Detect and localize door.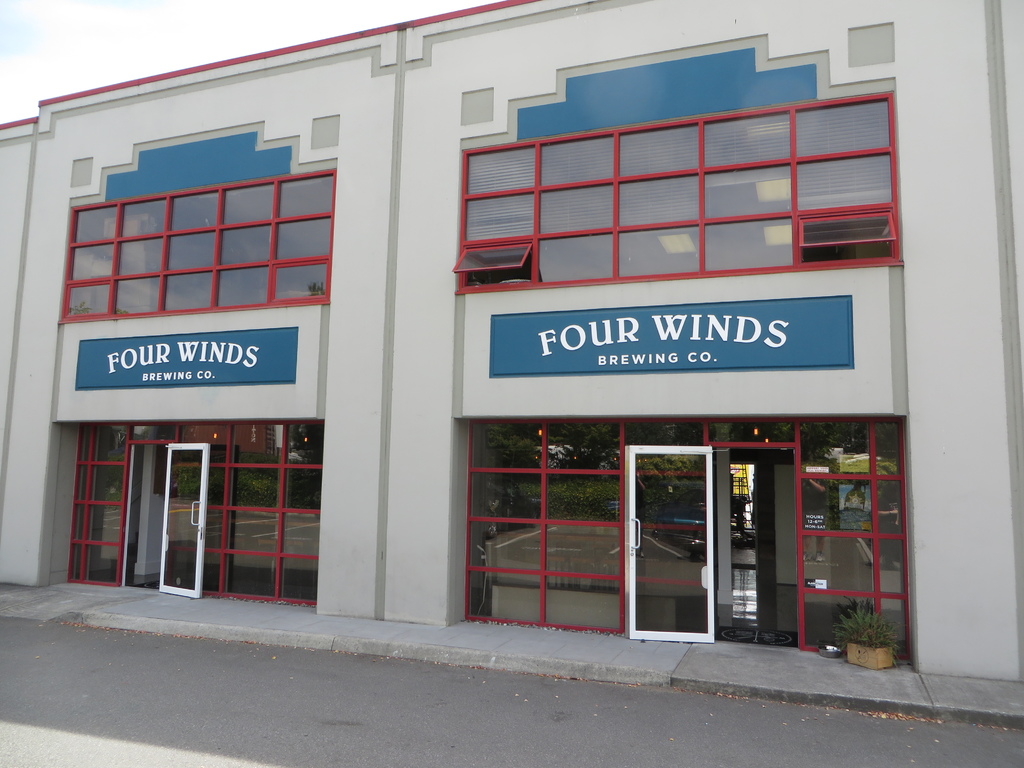
Localized at select_region(157, 442, 209, 600).
